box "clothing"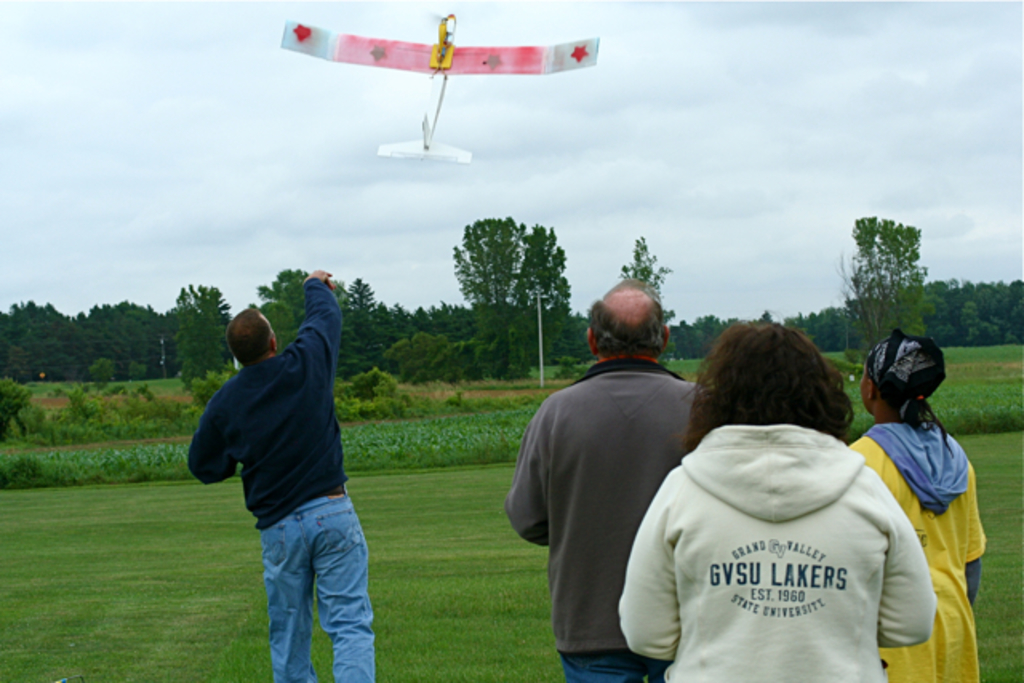
bbox(619, 427, 934, 681)
